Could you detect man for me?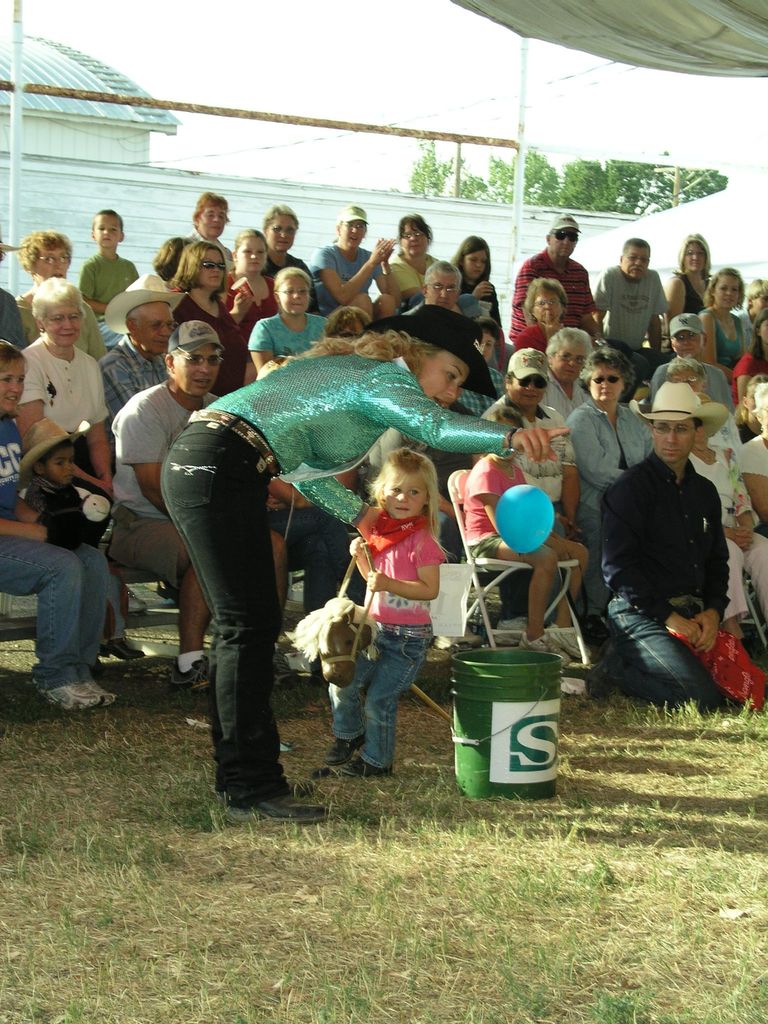
Detection result: rect(118, 319, 291, 698).
